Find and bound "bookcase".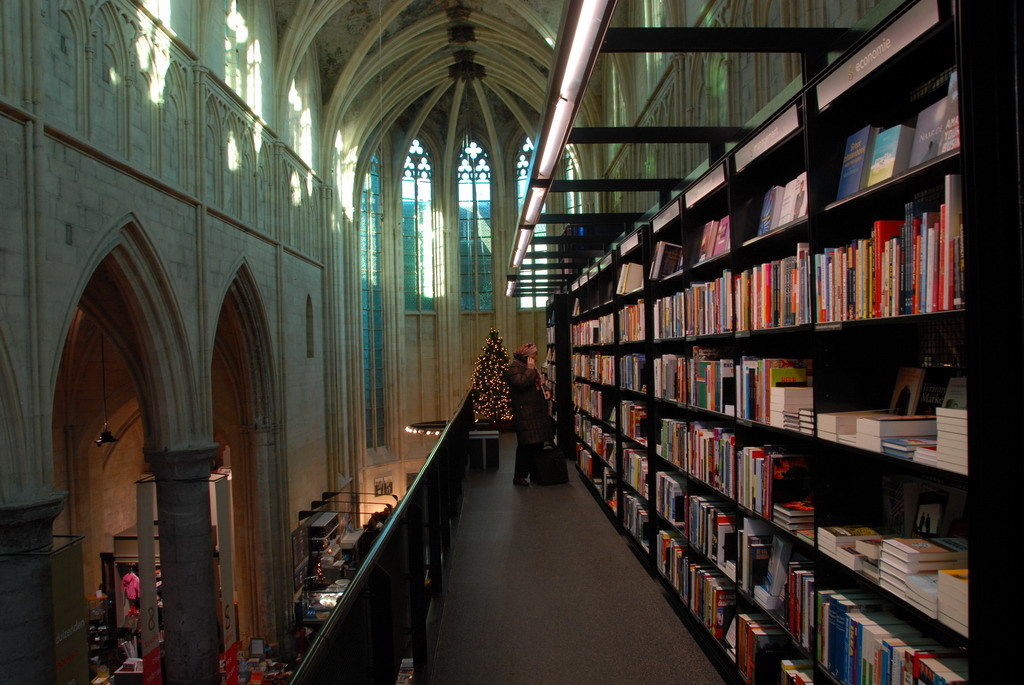
Bound: [310,510,344,583].
